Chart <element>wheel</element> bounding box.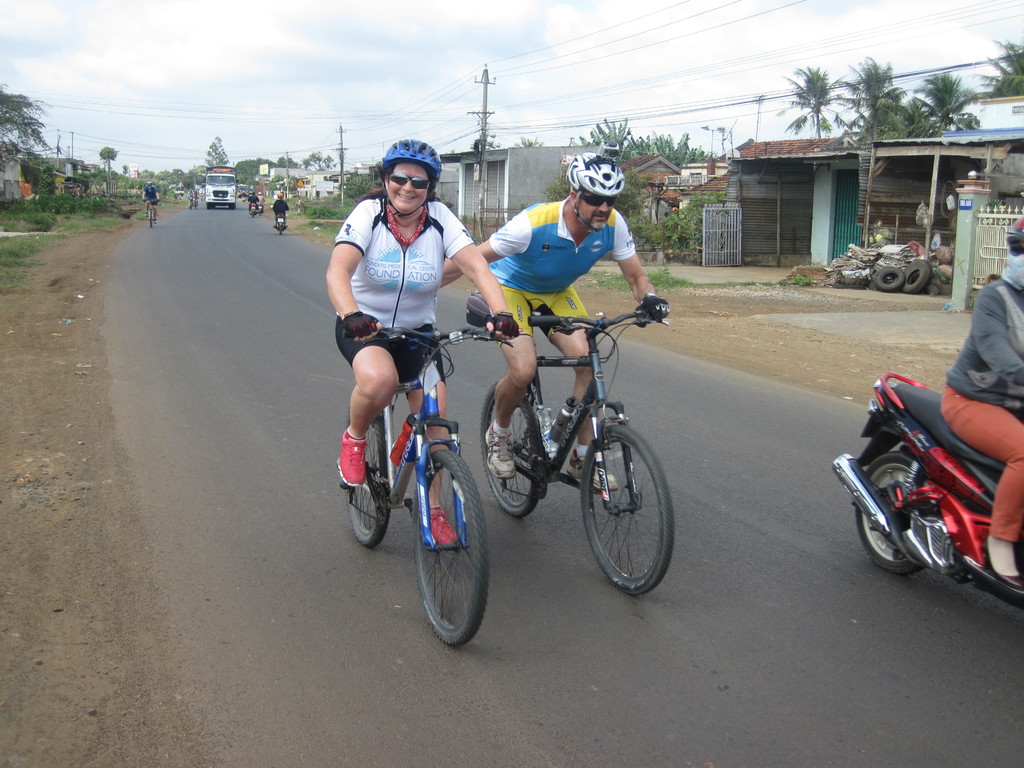
Charted: bbox=(341, 412, 392, 553).
